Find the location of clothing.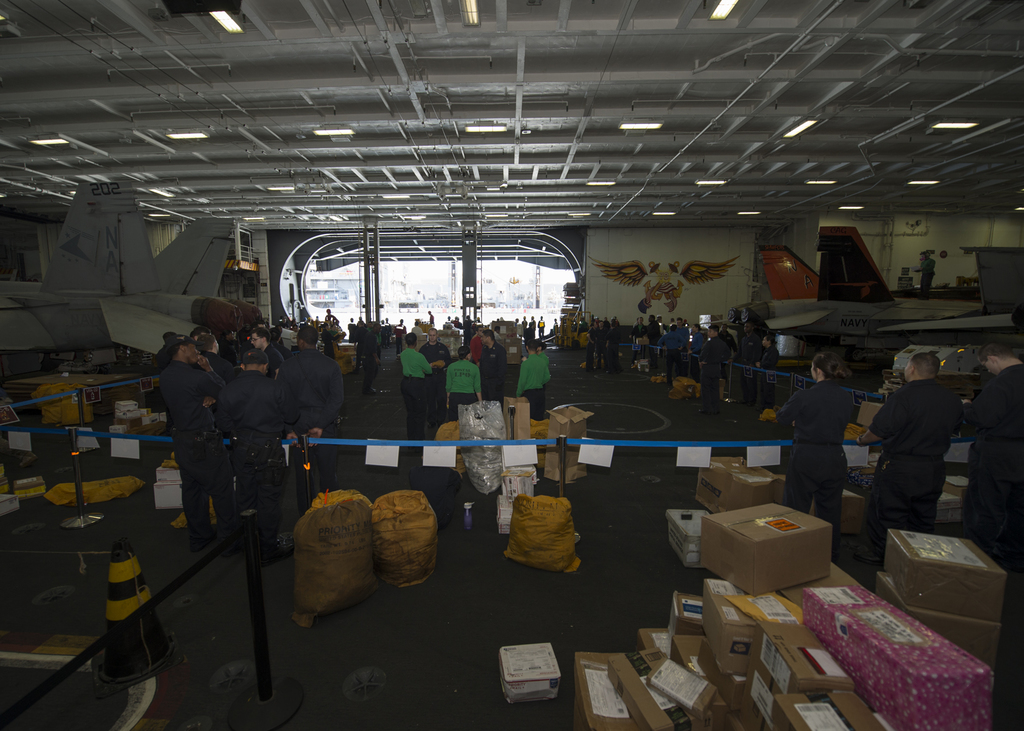
Location: (x1=426, y1=312, x2=436, y2=325).
